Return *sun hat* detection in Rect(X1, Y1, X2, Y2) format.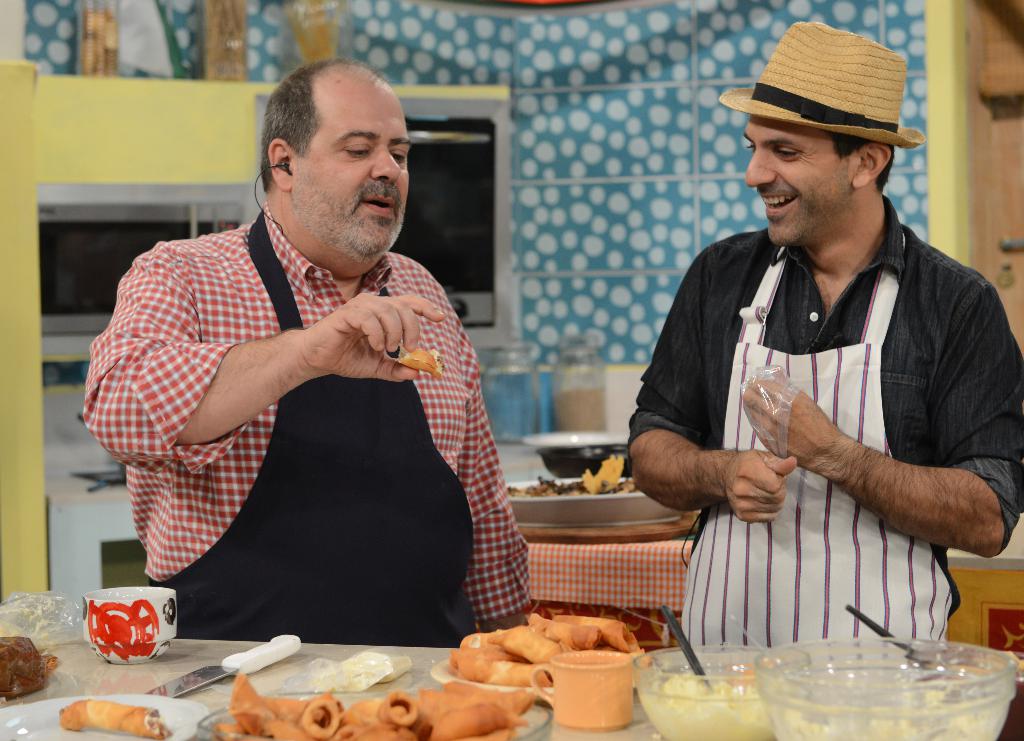
Rect(718, 19, 927, 151).
